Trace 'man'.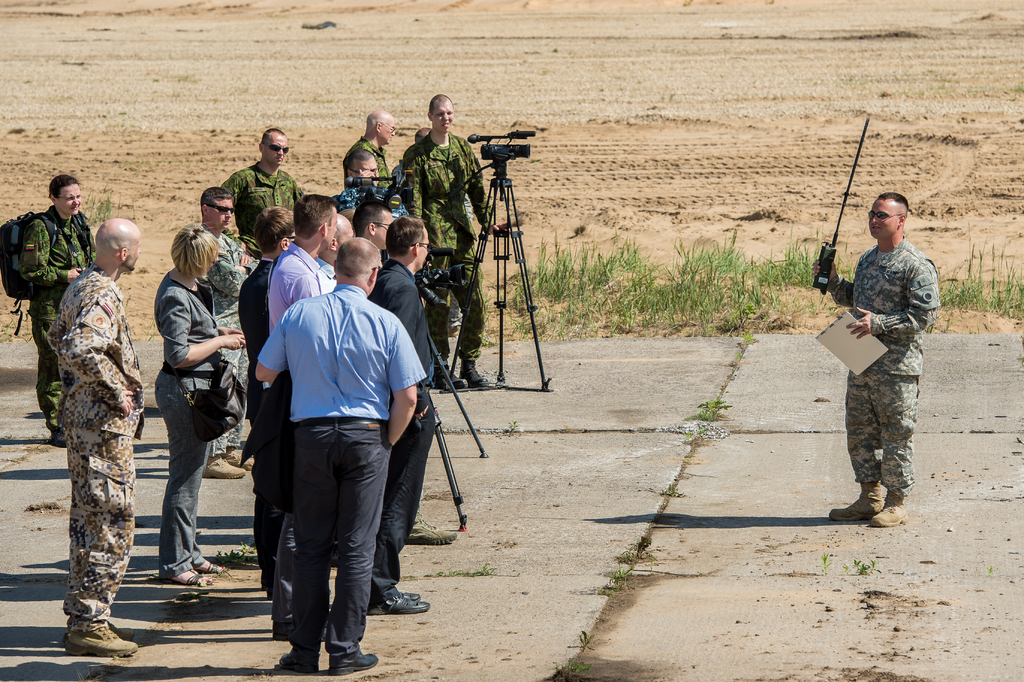
Traced to {"x1": 222, "y1": 131, "x2": 303, "y2": 256}.
